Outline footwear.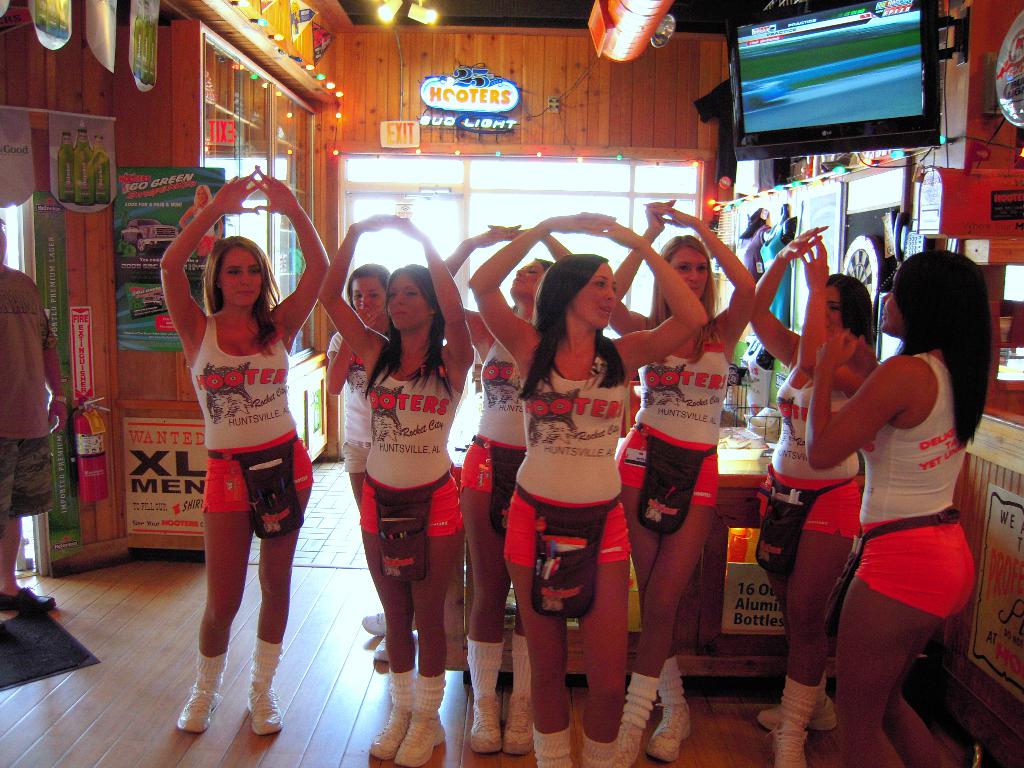
Outline: x1=504, y1=694, x2=535, y2=758.
